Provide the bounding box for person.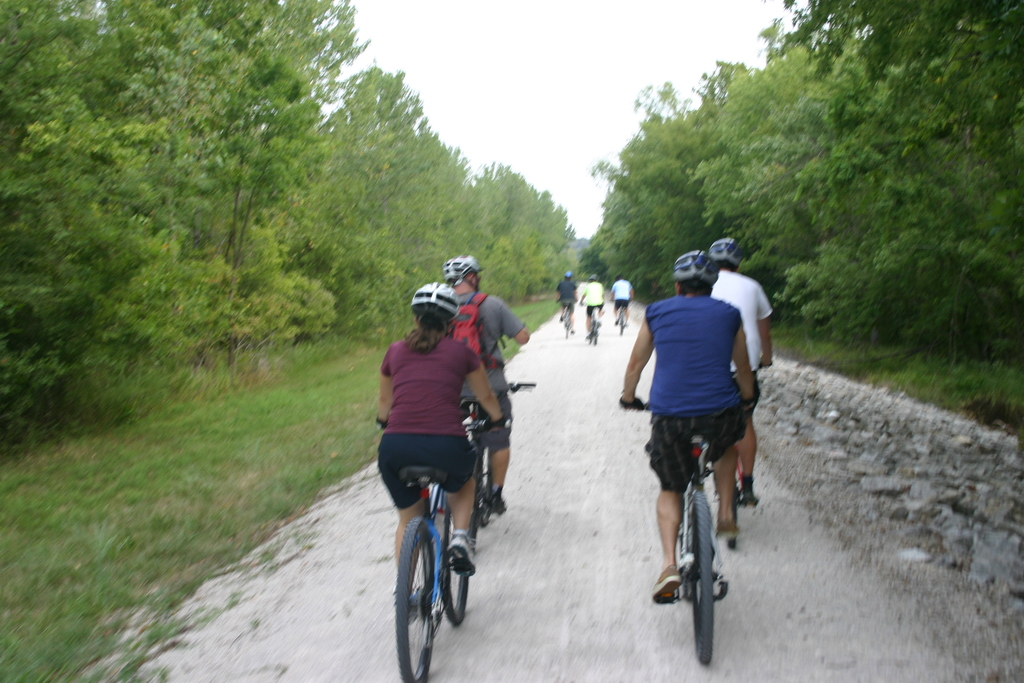
615/251/762/604.
